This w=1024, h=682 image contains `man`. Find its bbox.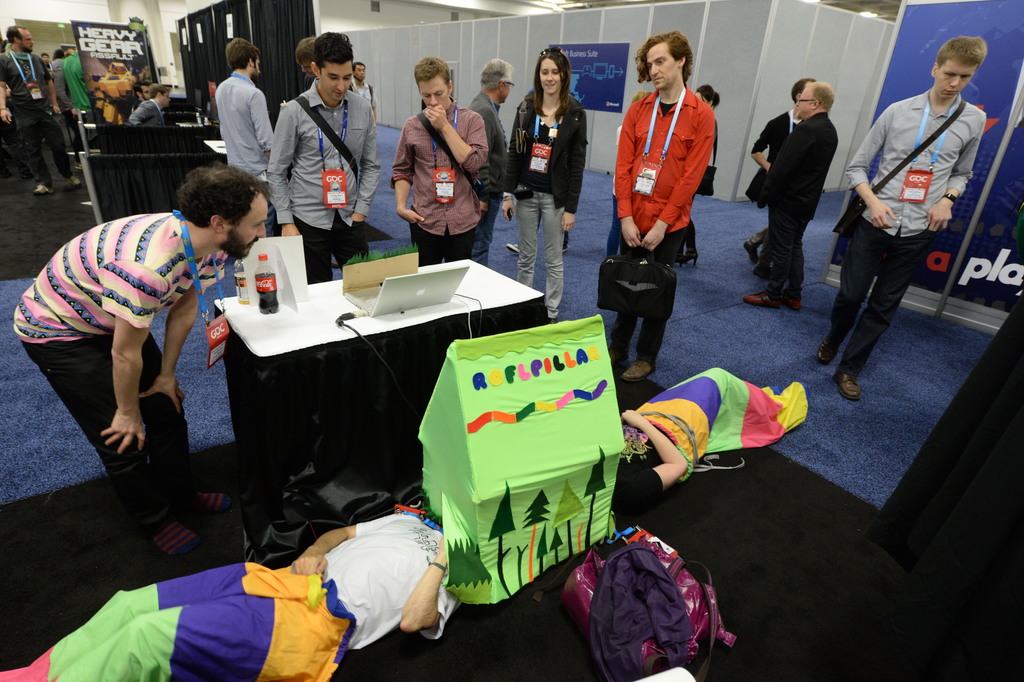
select_region(40, 51, 52, 78).
